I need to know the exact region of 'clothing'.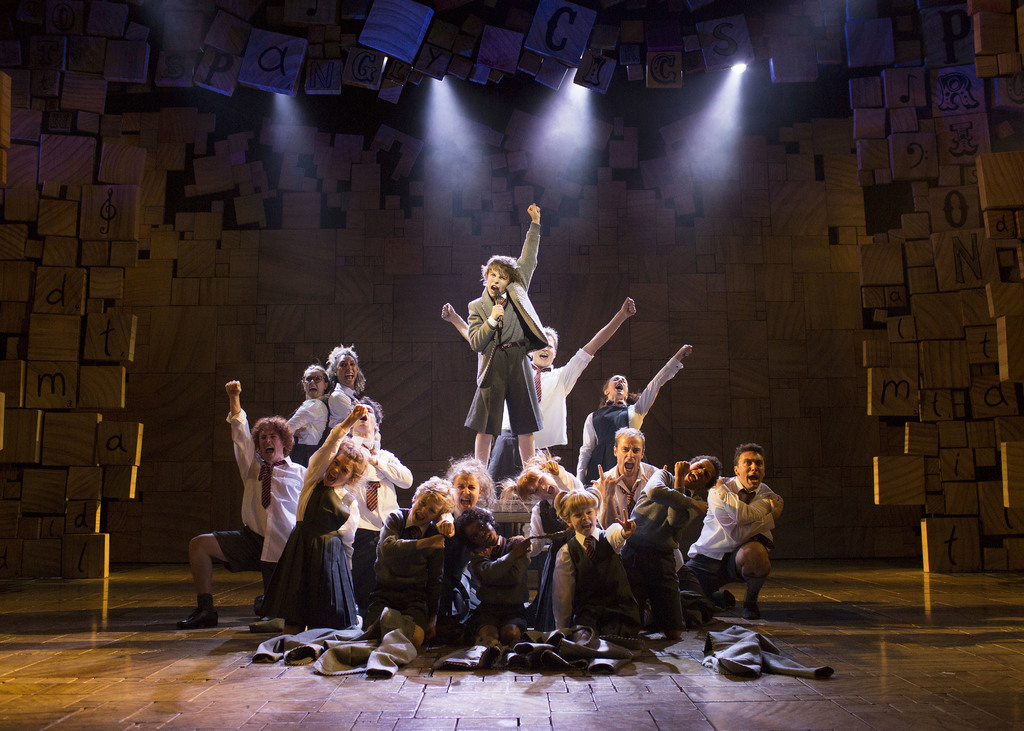
Region: 233 422 308 557.
